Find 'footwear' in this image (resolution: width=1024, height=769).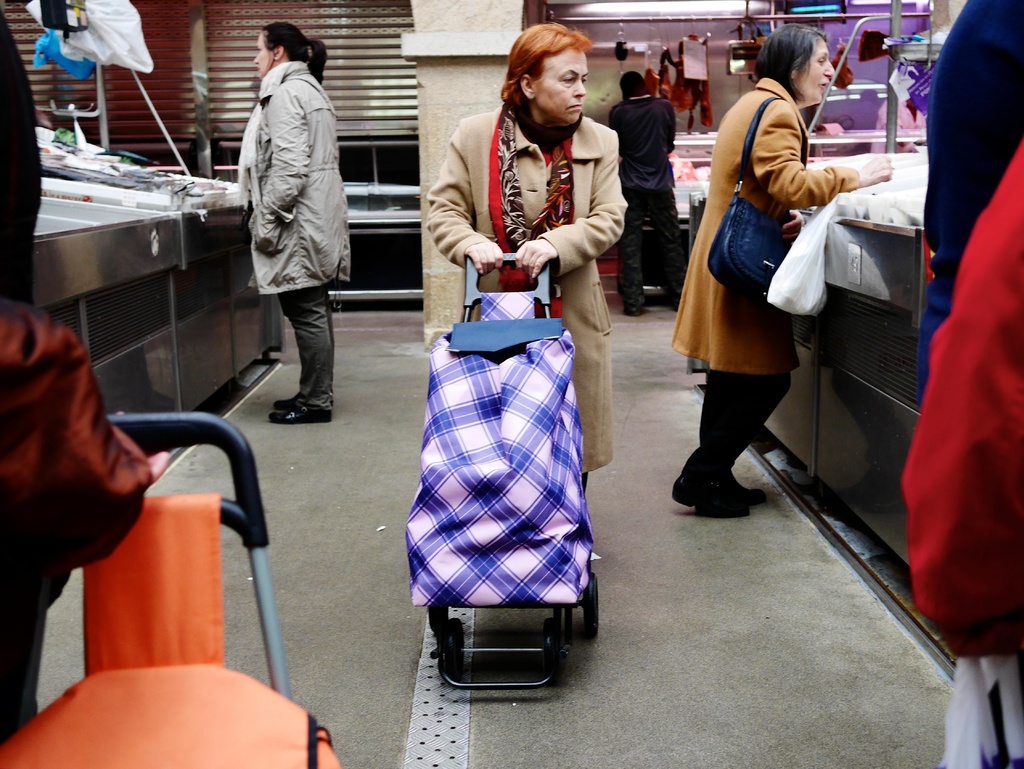
x1=679 y1=449 x2=760 y2=523.
